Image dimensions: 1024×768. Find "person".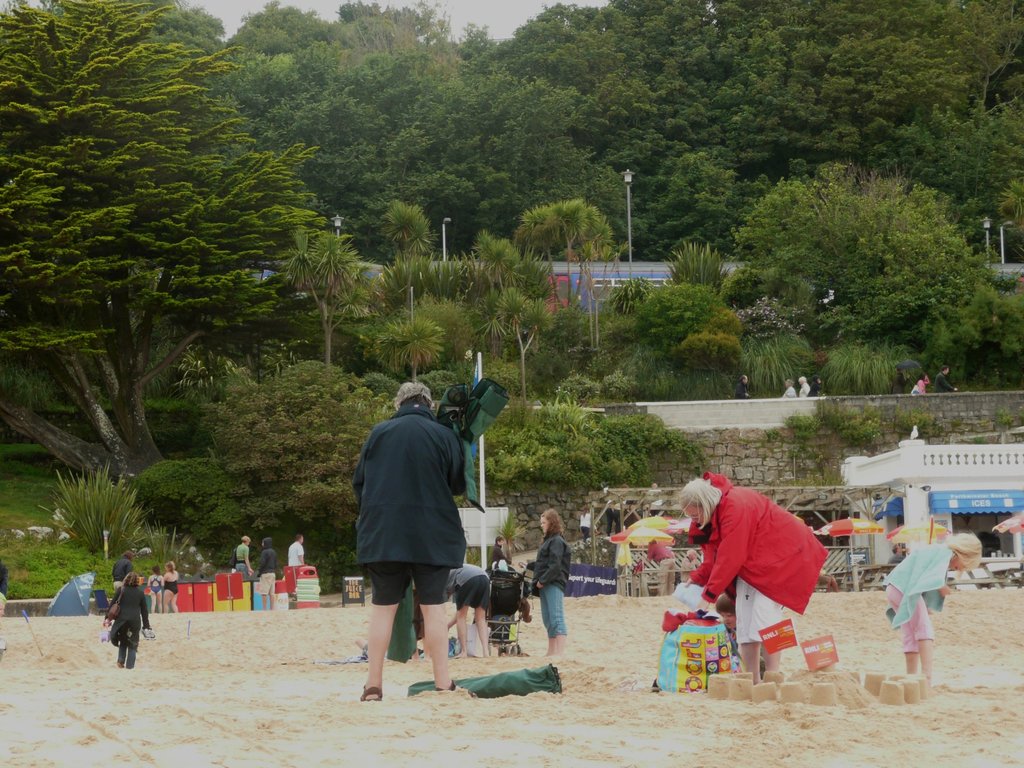
select_region(252, 537, 282, 609).
